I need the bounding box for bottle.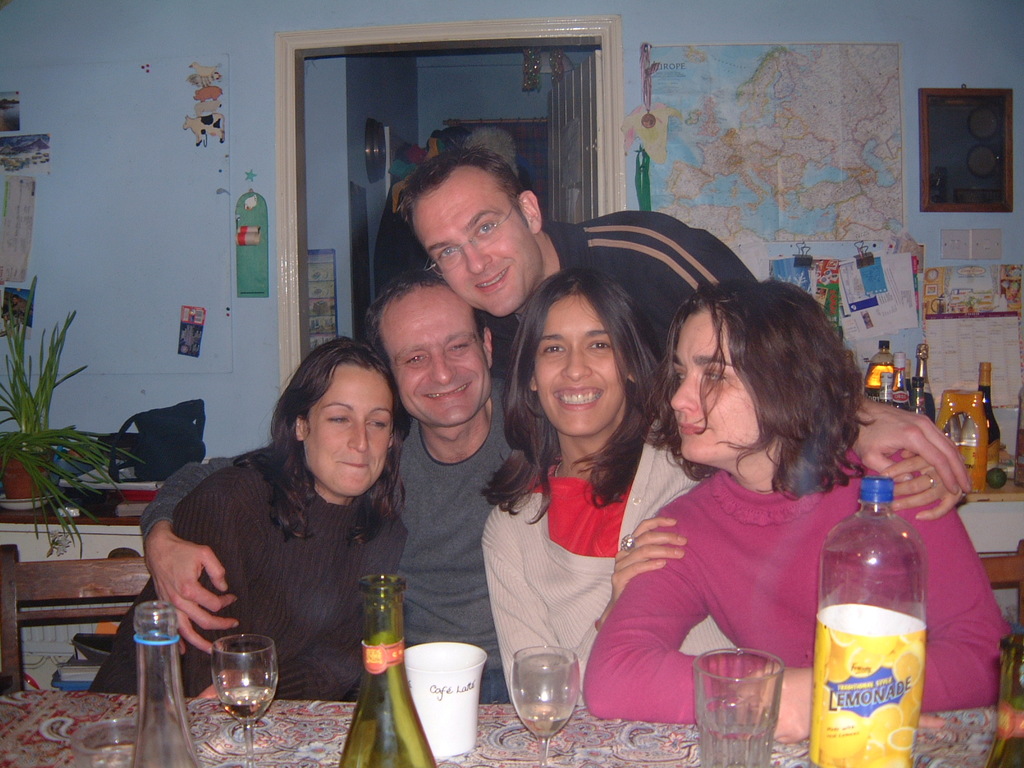
Here it is: <bbox>986, 632, 1023, 767</bbox>.
